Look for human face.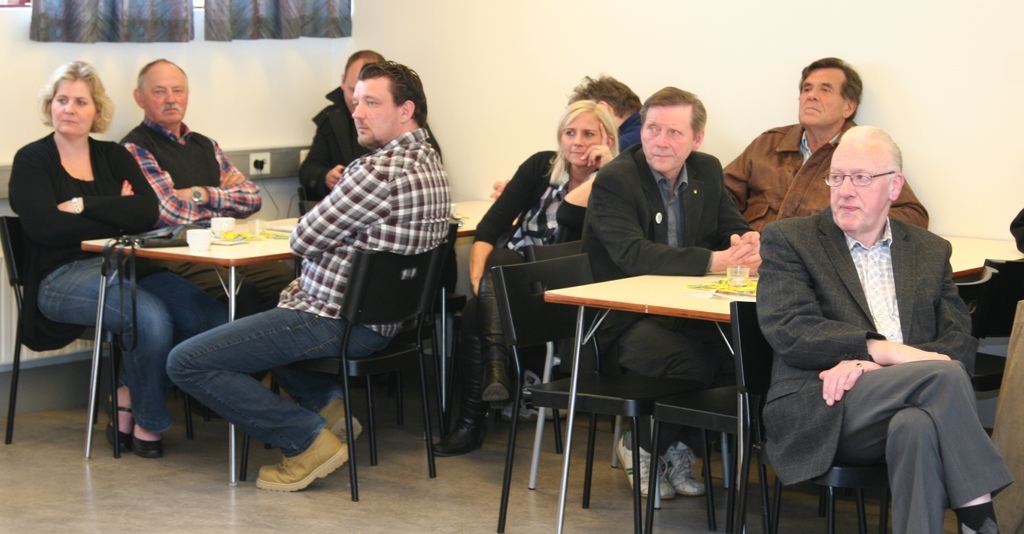
Found: [x1=799, y1=62, x2=846, y2=130].
